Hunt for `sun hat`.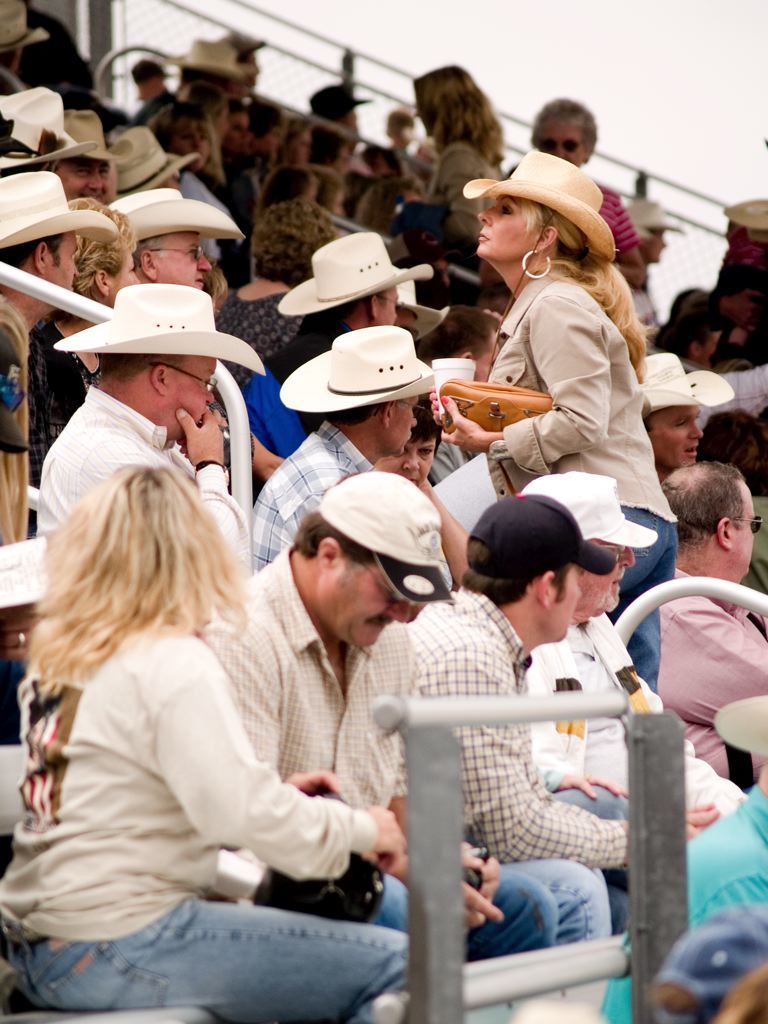
Hunted down at box=[458, 484, 634, 608].
